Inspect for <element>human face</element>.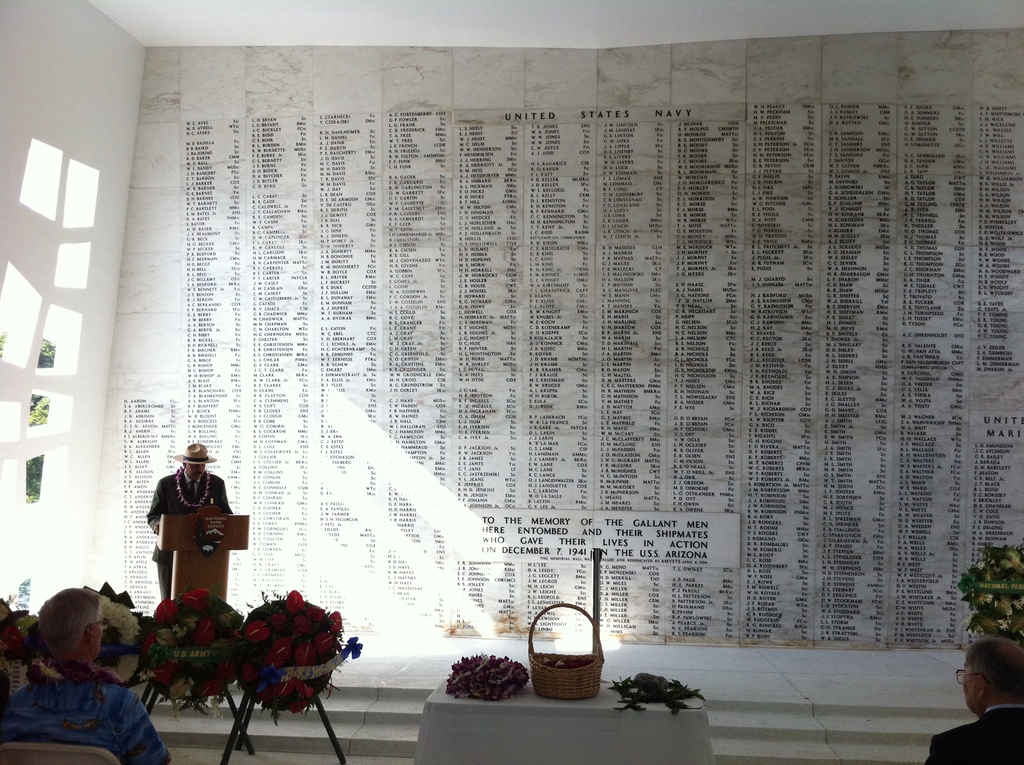
Inspection: x1=188 y1=464 x2=207 y2=480.
